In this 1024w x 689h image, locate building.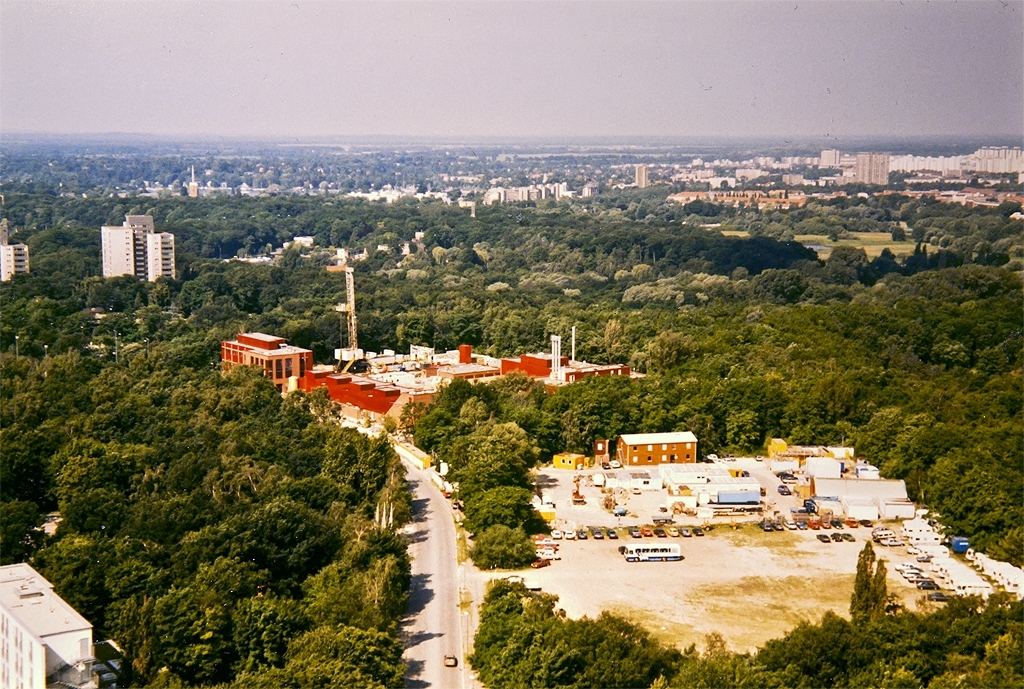
Bounding box: rect(294, 364, 395, 424).
